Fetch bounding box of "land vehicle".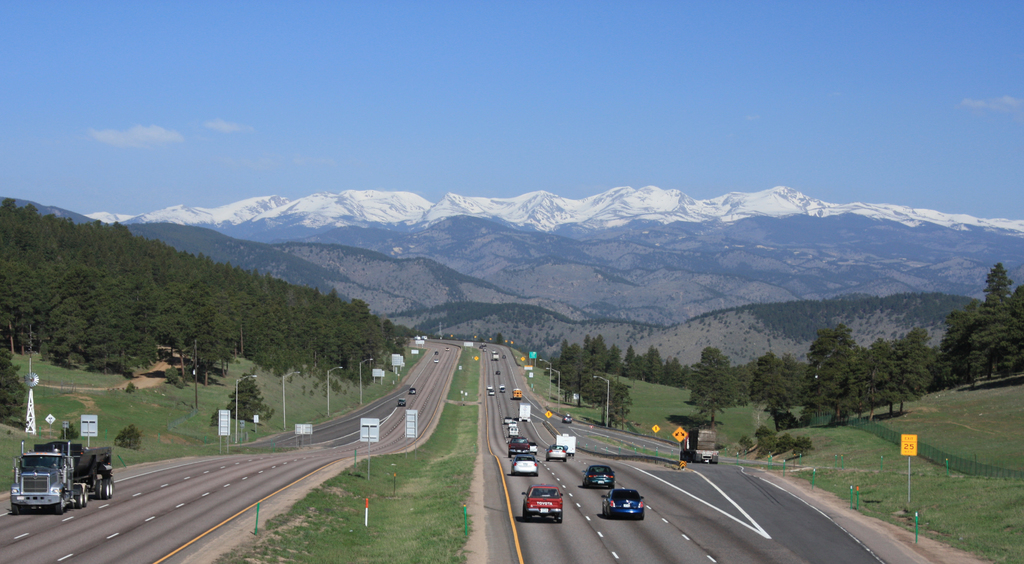
Bbox: <bbox>490, 393, 492, 394</bbox>.
